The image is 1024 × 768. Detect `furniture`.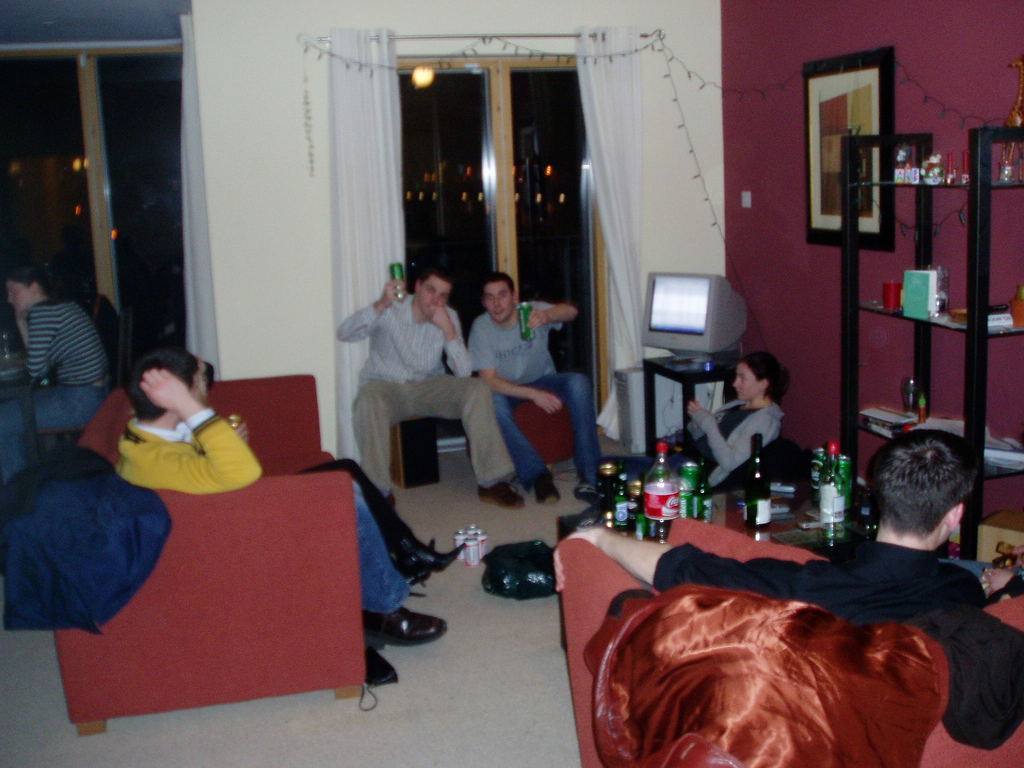
Detection: (left=643, top=349, right=744, bottom=458).
